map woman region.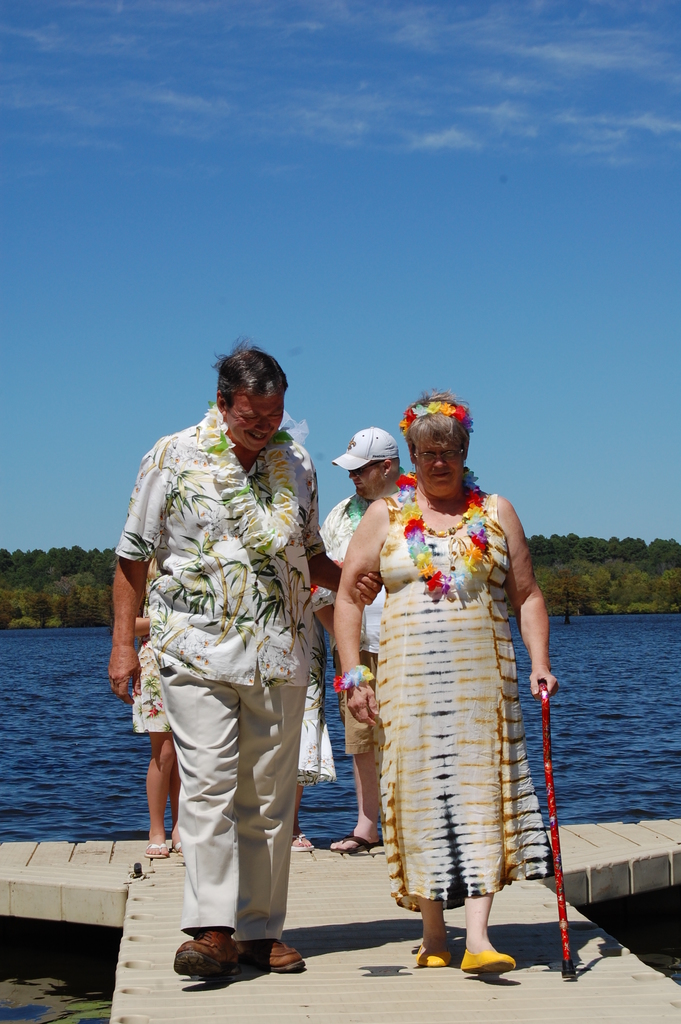
Mapped to [333, 380, 567, 979].
